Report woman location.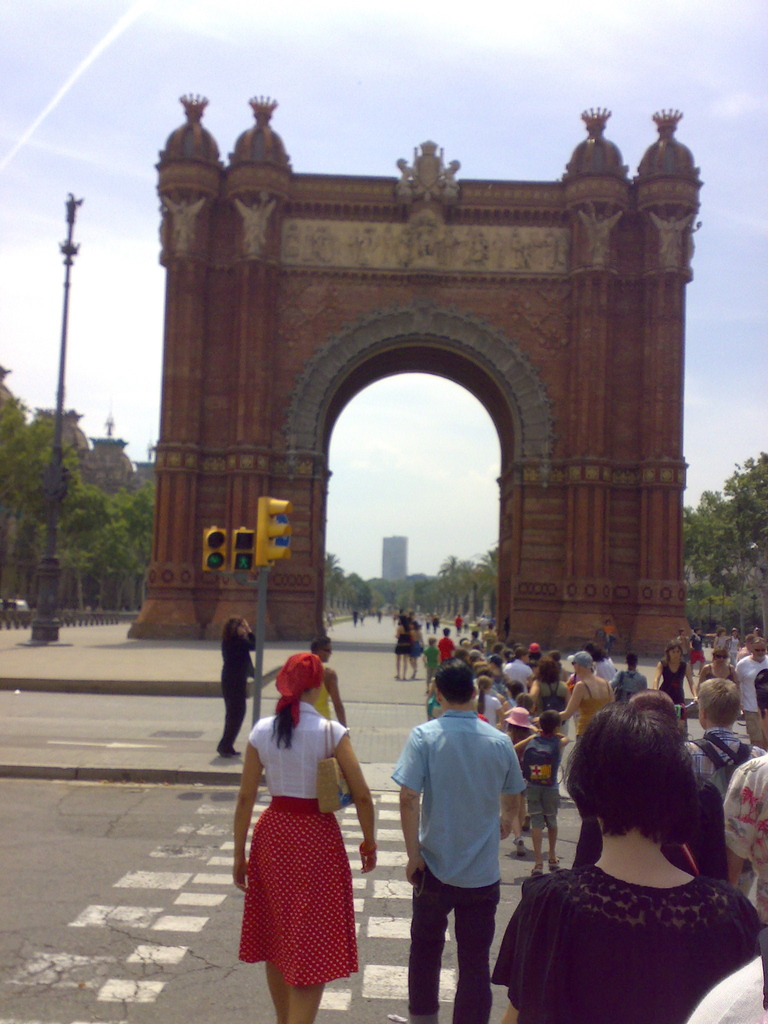
Report: 232/653/378/1021.
